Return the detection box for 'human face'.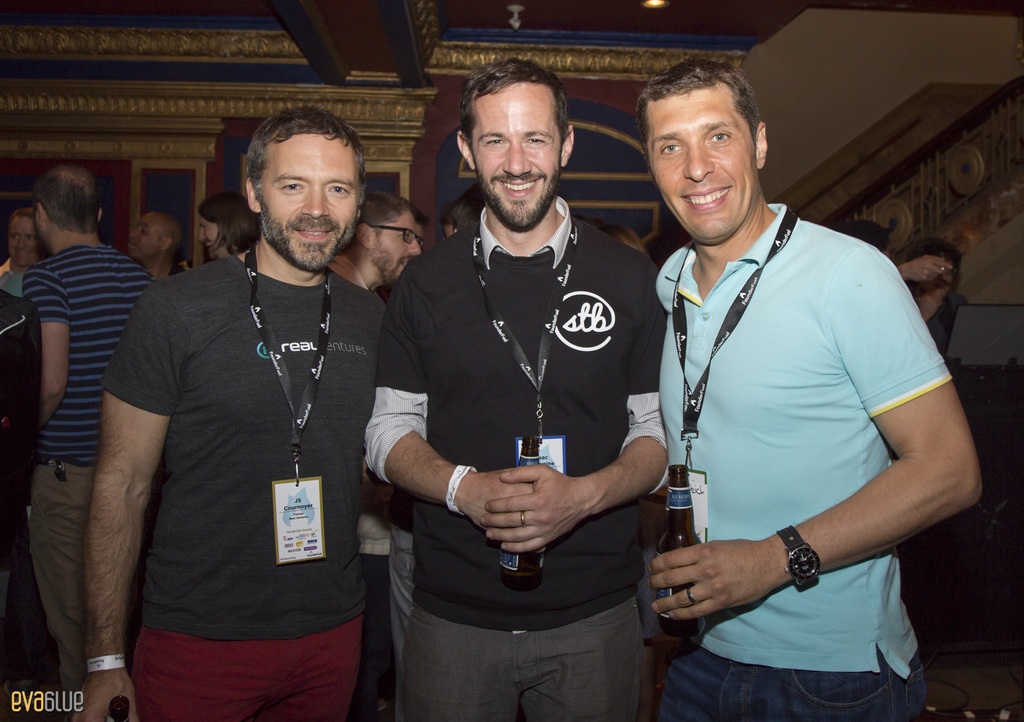
detection(124, 216, 172, 260).
